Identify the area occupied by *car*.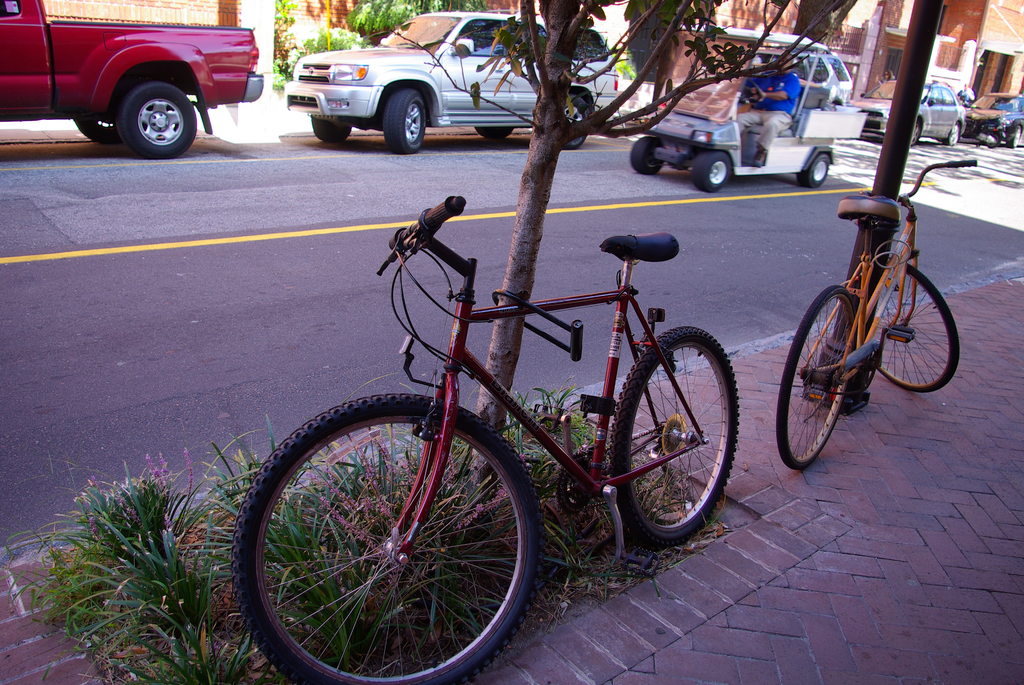
Area: 628, 31, 869, 194.
